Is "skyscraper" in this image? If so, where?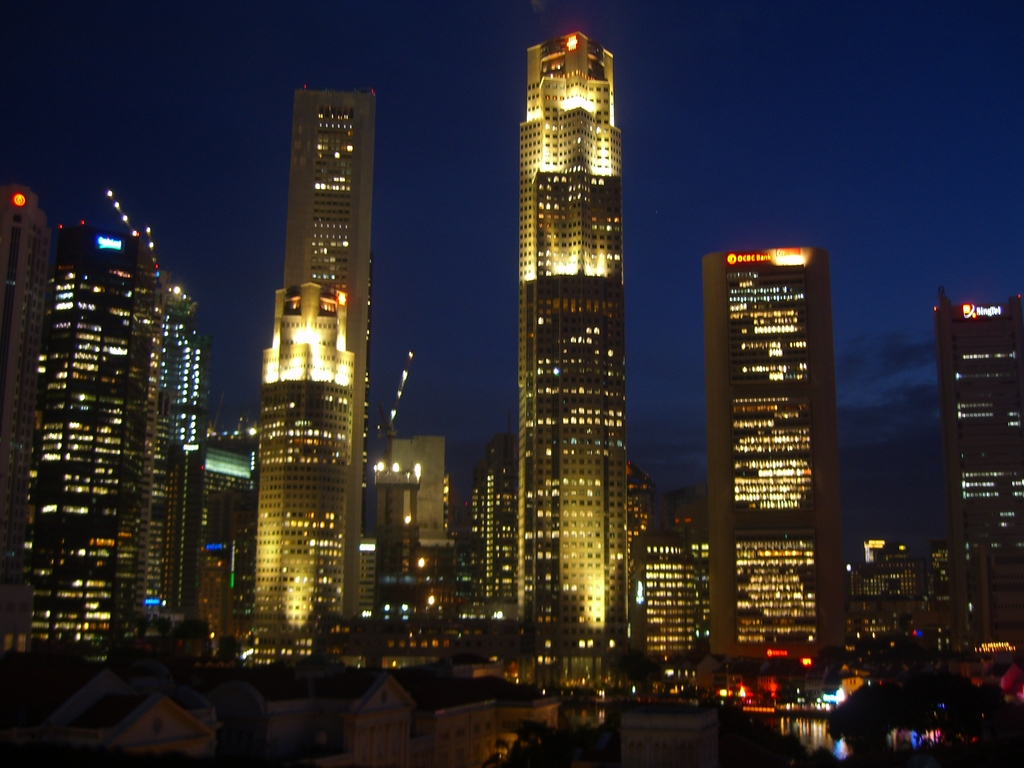
Yes, at bbox=[0, 193, 207, 659].
